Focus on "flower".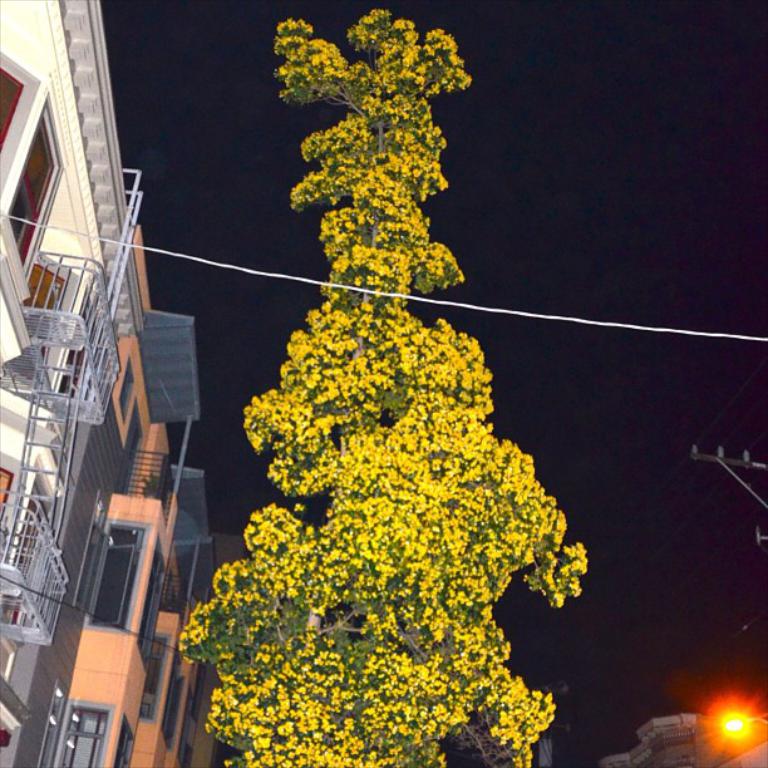
Focused at x1=506, y1=476, x2=509, y2=484.
